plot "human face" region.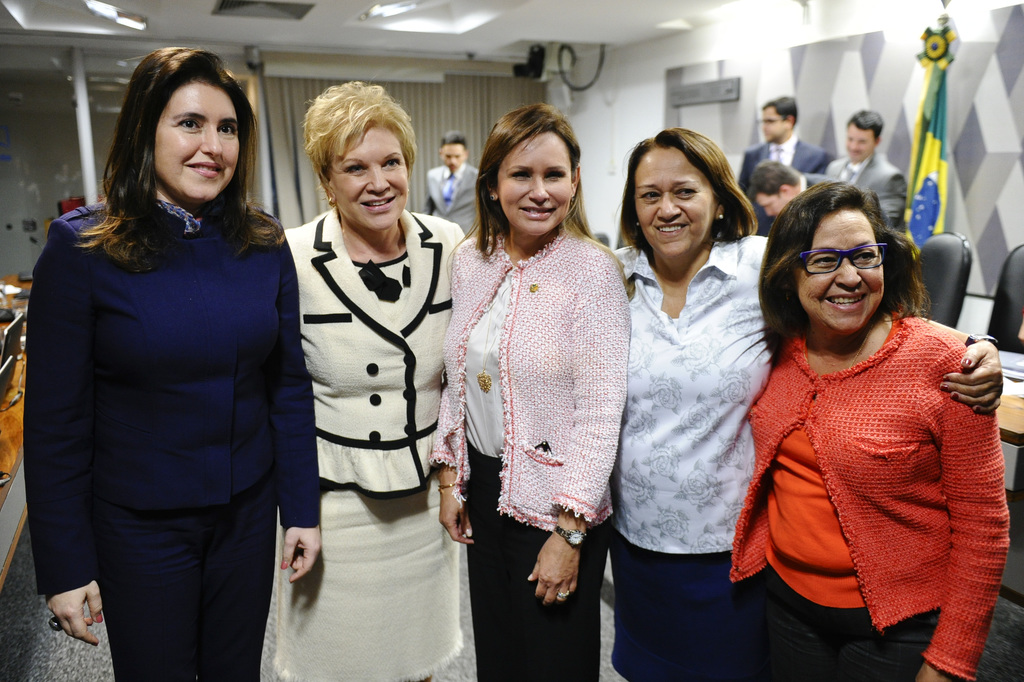
Plotted at 633:147:718:254.
